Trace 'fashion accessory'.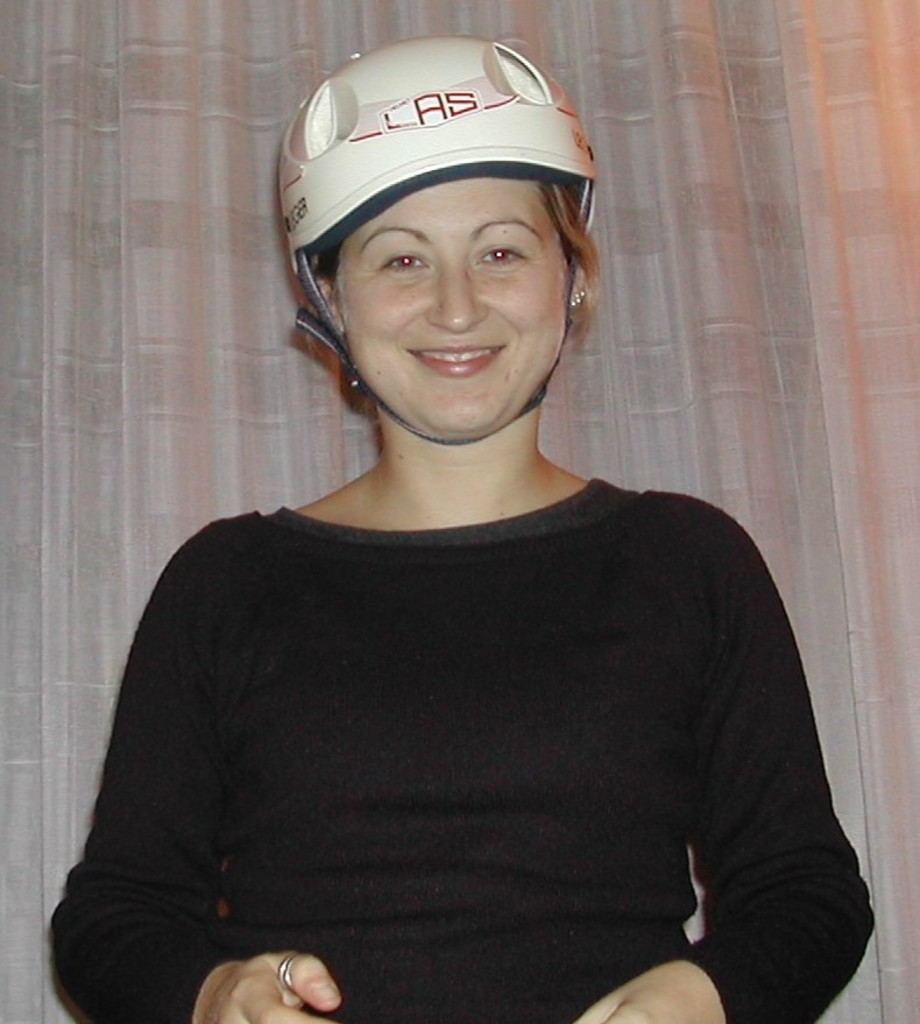
Traced to bbox(567, 290, 589, 309).
